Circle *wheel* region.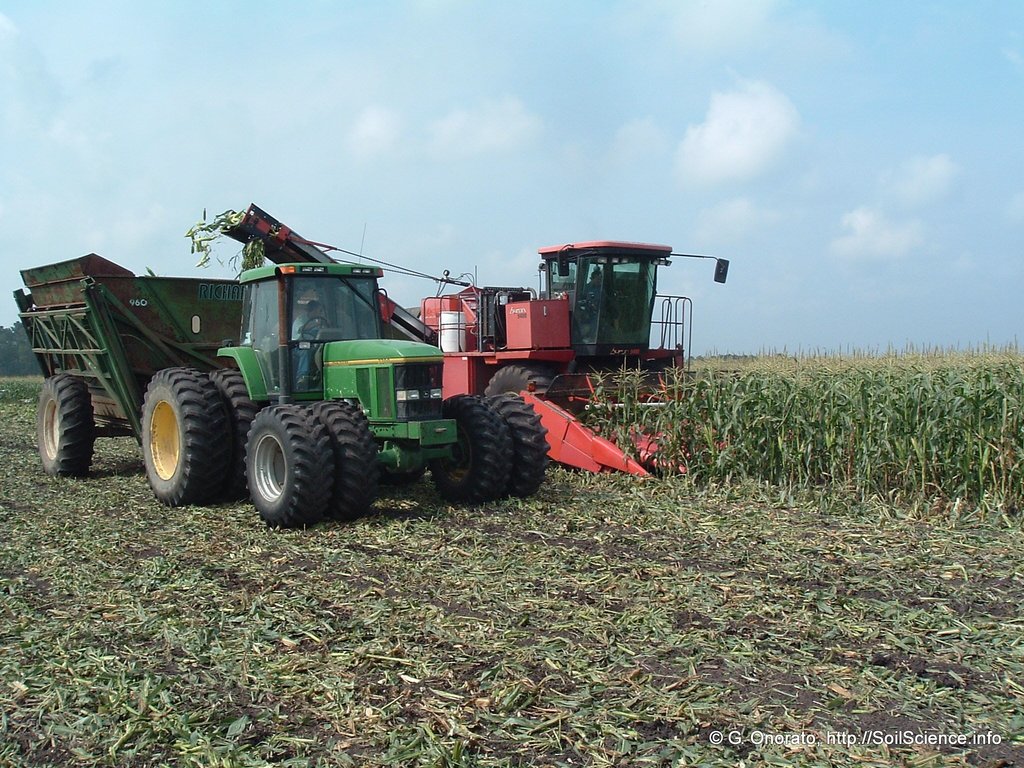
Region: [x1=243, y1=410, x2=328, y2=533].
